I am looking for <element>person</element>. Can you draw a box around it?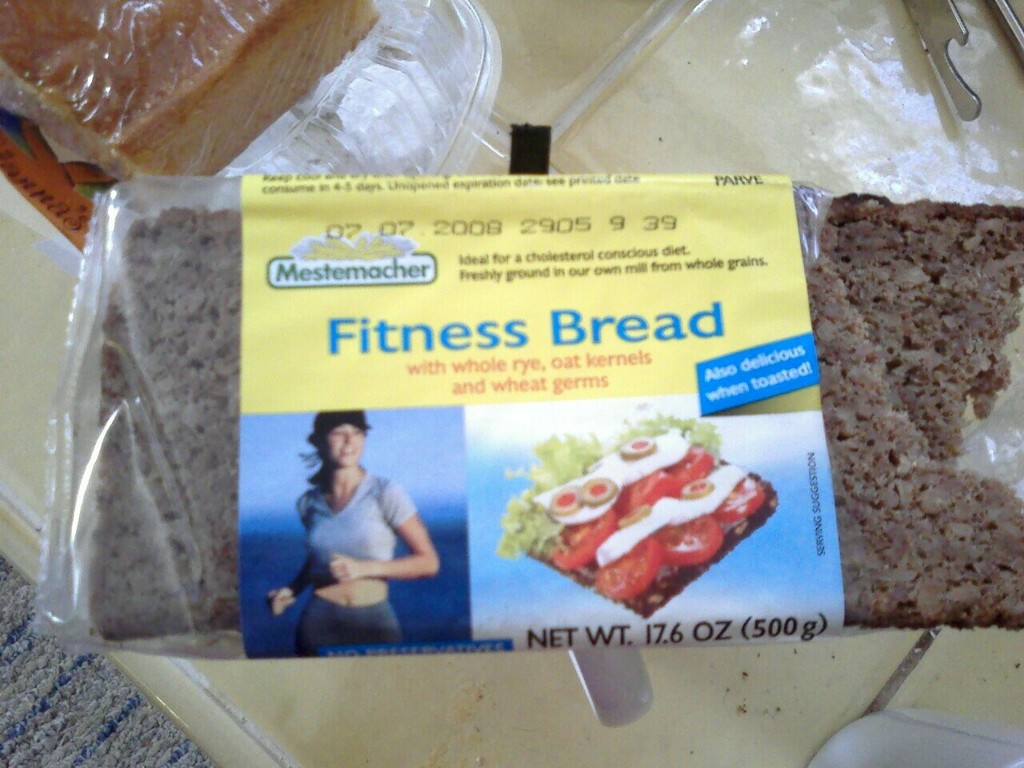
Sure, the bounding box is region(276, 417, 422, 644).
